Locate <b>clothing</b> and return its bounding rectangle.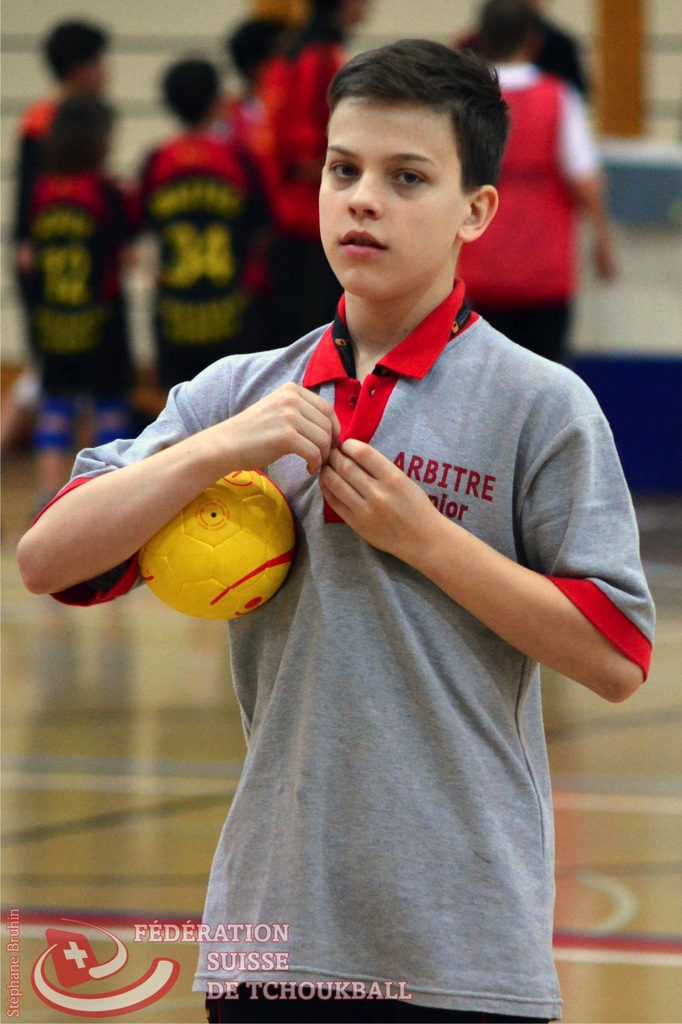
[x1=35, y1=271, x2=655, y2=1023].
